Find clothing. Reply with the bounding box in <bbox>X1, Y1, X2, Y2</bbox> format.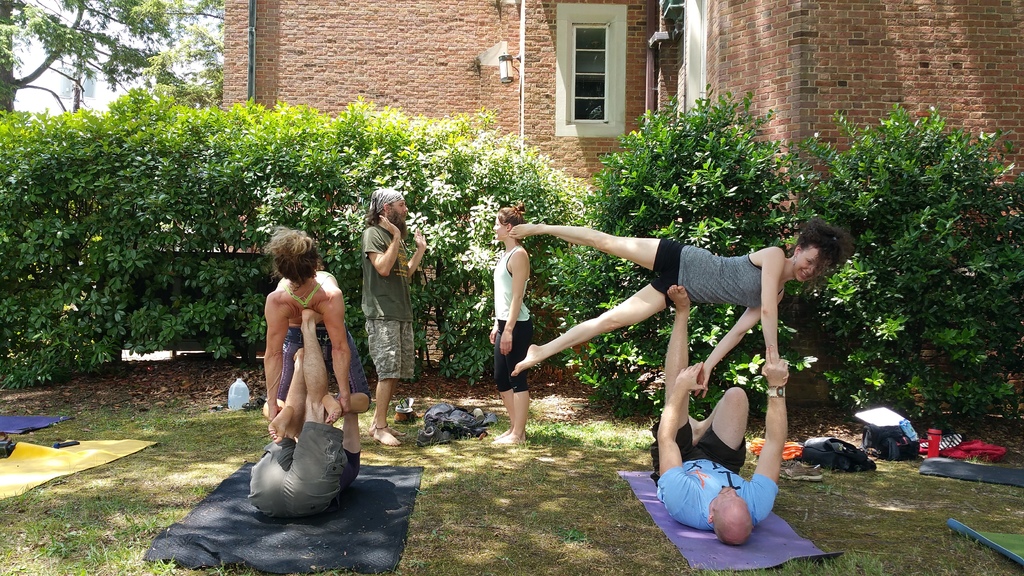
<bbox>497, 237, 535, 394</bbox>.
